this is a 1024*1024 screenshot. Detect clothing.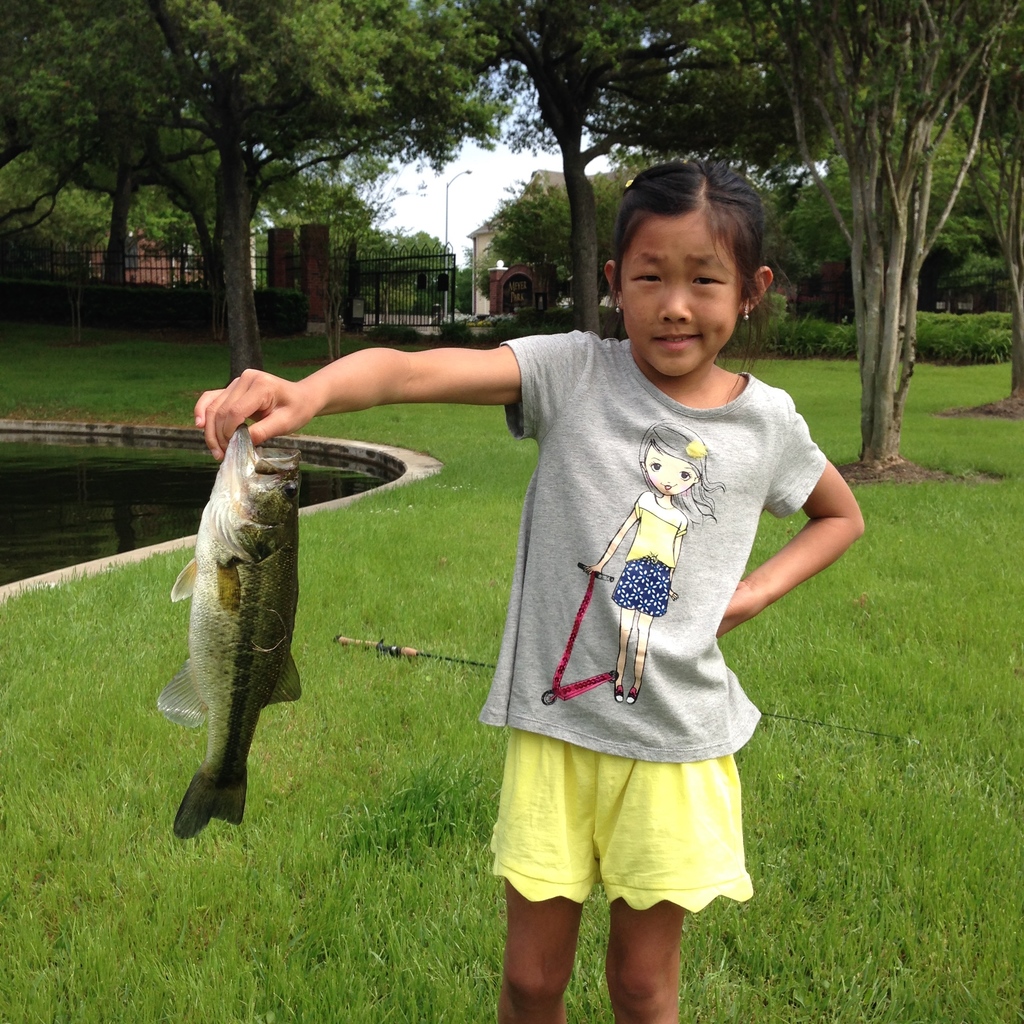
(left=492, top=312, right=824, bottom=907).
